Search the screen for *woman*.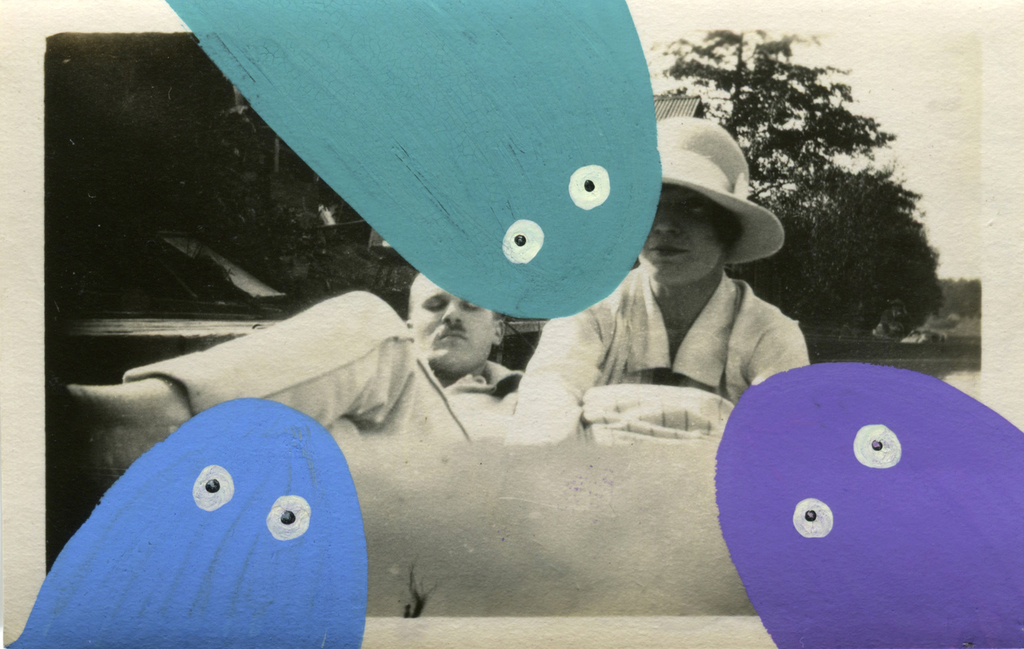
Found at 502:116:802:446.
